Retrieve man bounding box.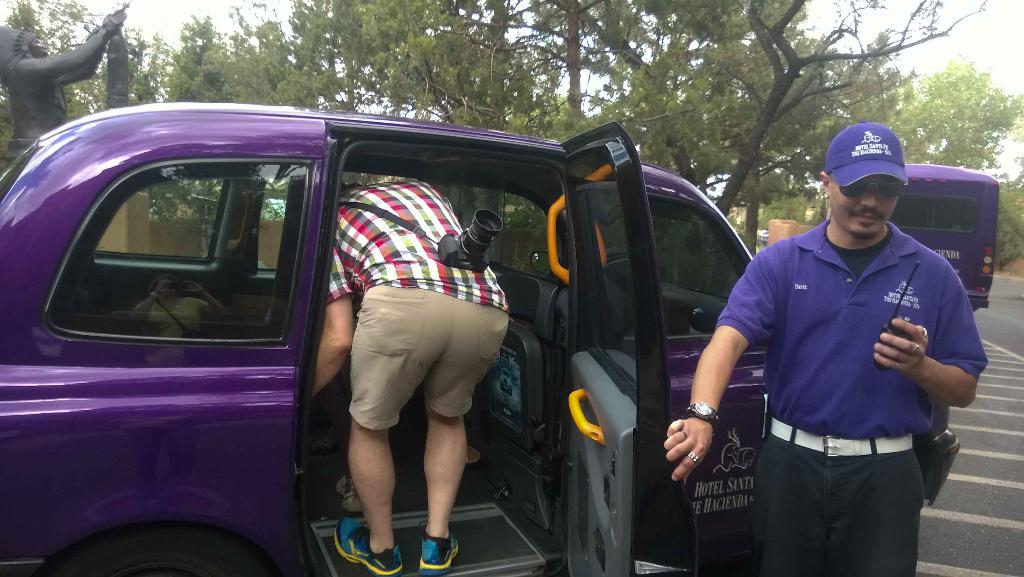
Bounding box: detection(316, 169, 519, 576).
